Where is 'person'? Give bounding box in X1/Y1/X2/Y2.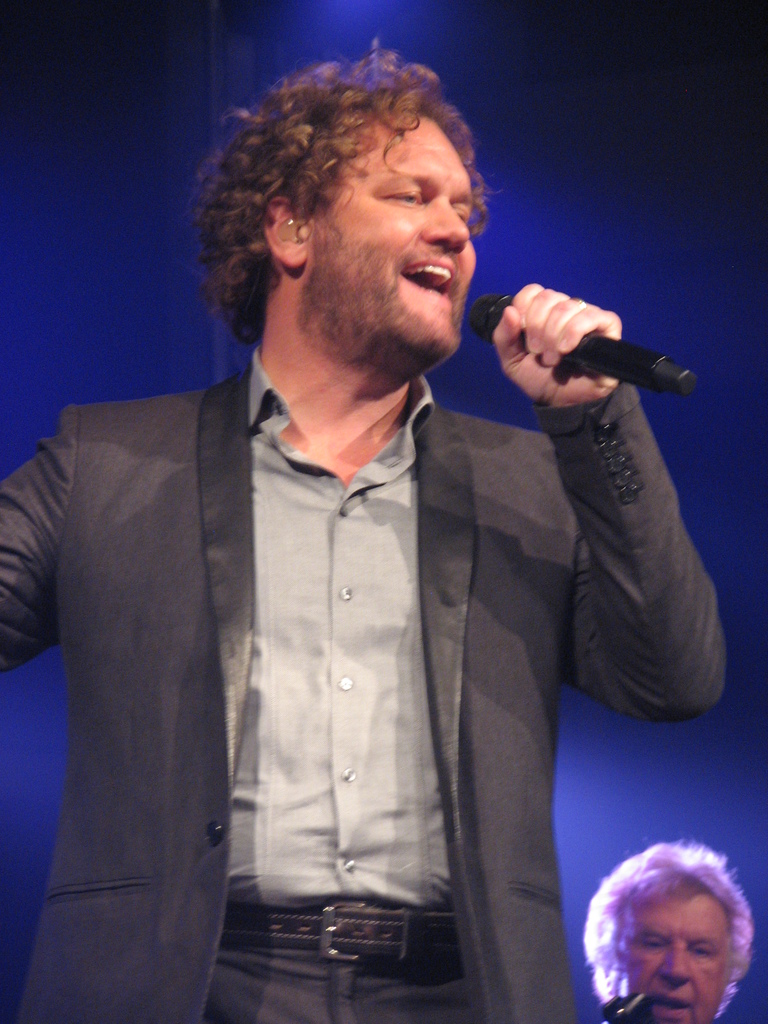
0/40/732/1023.
